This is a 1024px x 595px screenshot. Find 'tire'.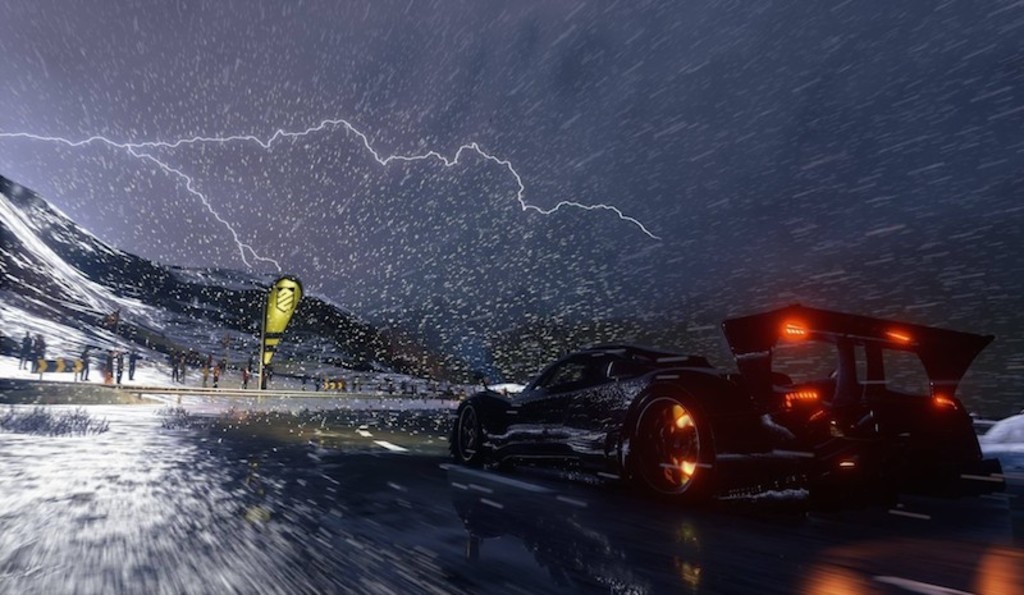
Bounding box: bbox=(806, 490, 888, 523).
